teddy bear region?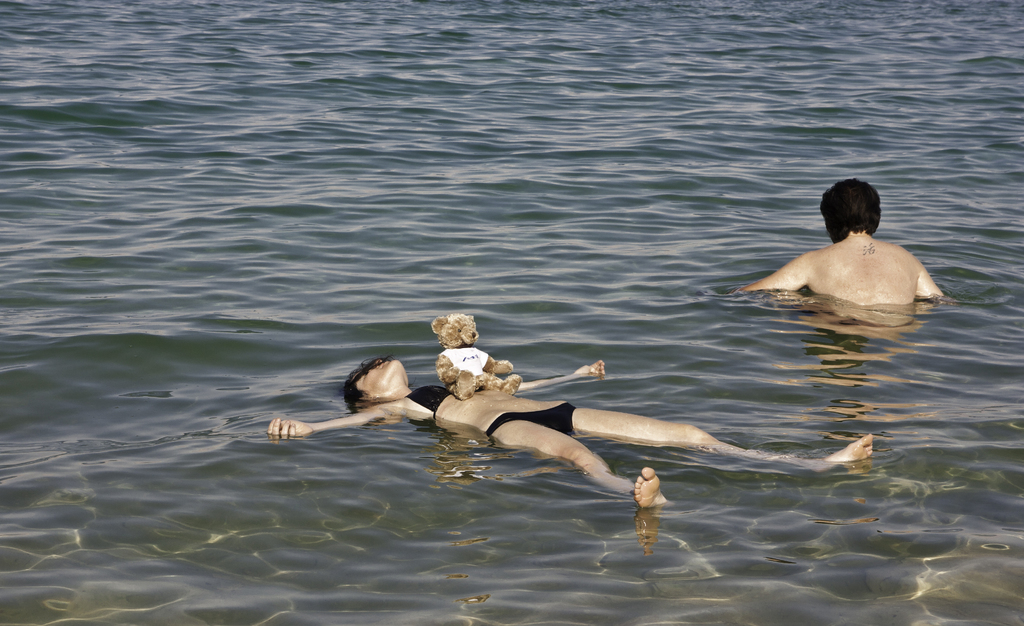
(left=429, top=312, right=520, bottom=402)
